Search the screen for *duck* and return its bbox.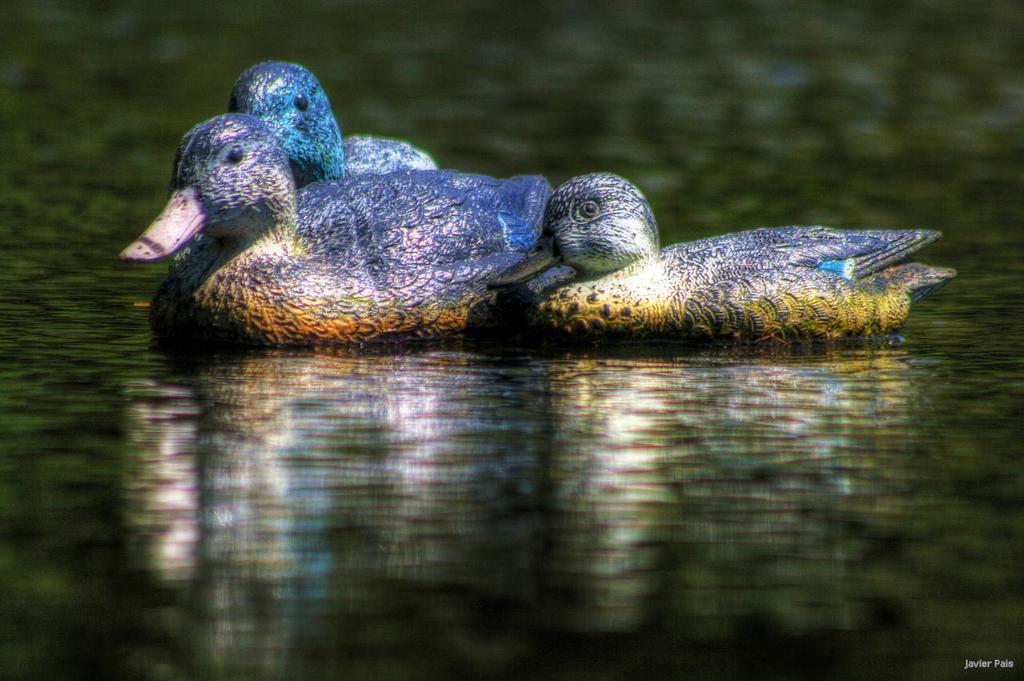
Found: crop(130, 107, 550, 351).
